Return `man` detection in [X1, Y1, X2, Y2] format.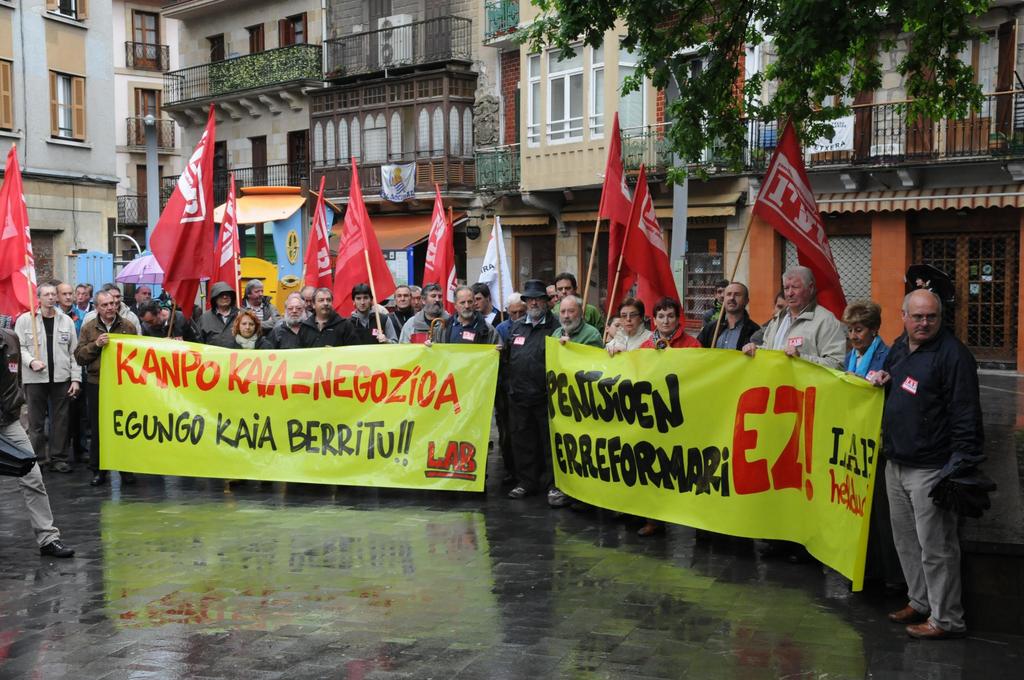
[135, 302, 197, 344].
